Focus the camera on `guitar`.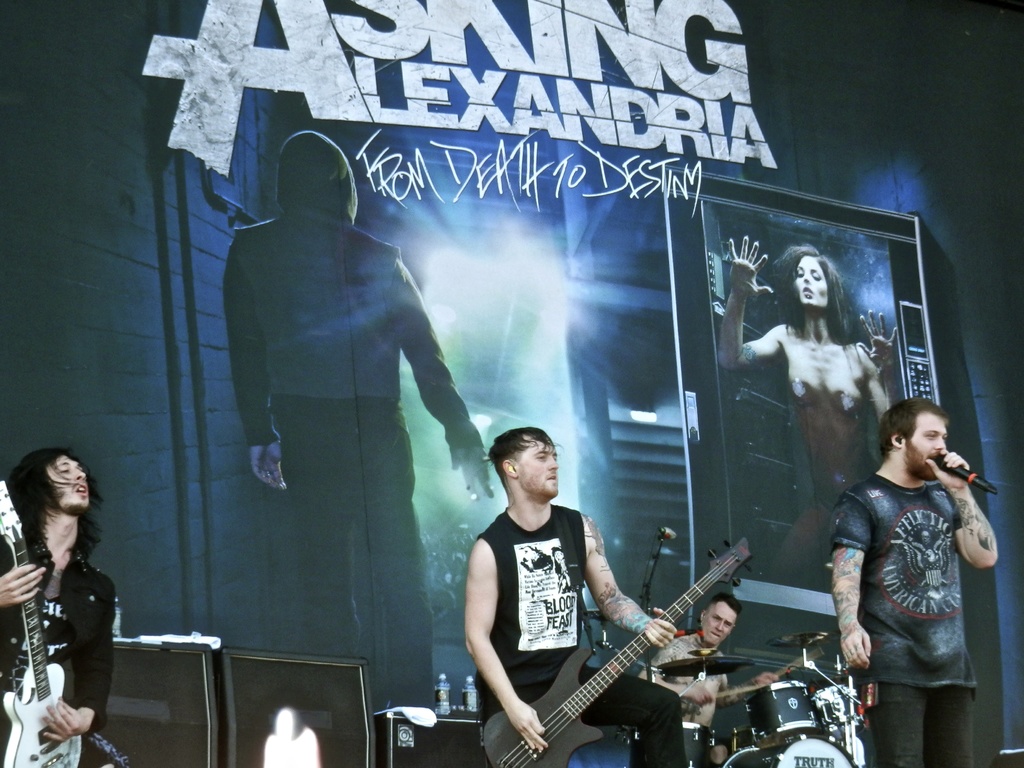
Focus region: [0, 482, 91, 766].
